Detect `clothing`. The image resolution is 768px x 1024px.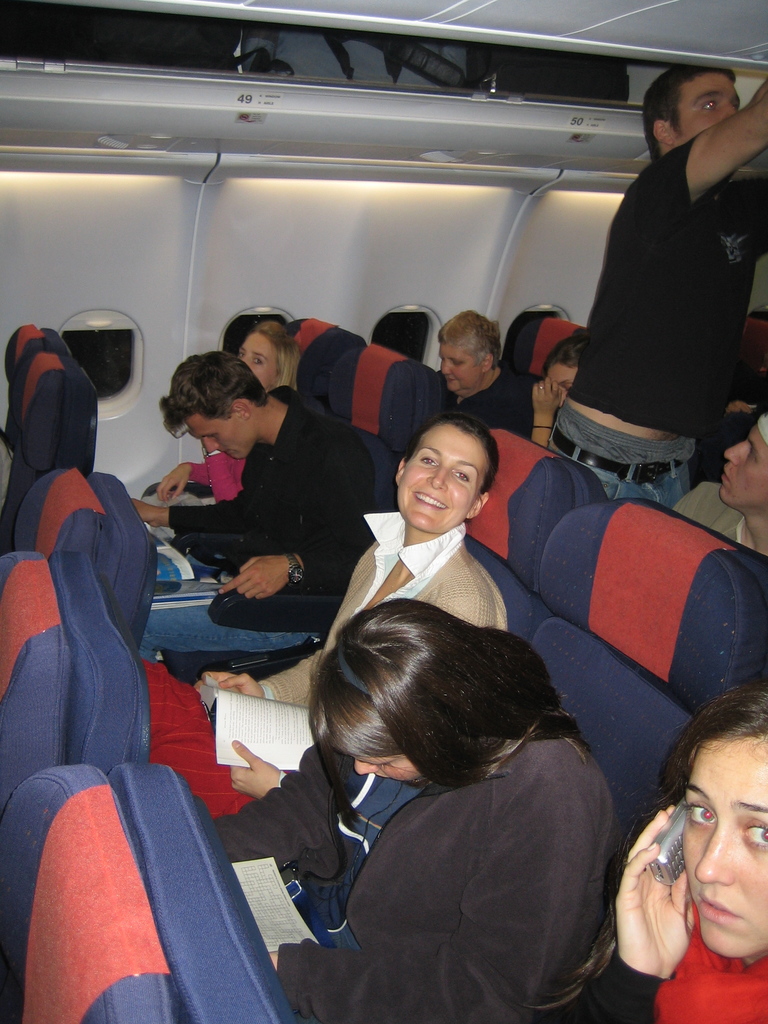
145:500:513:813.
